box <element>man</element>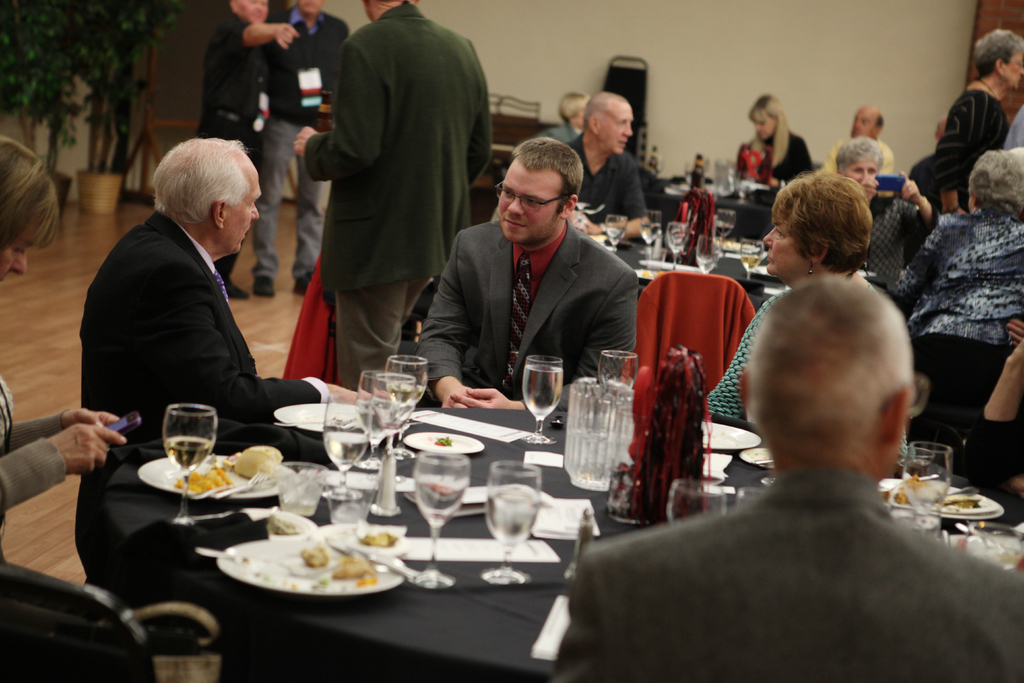
<region>536, 266, 1023, 682</region>
